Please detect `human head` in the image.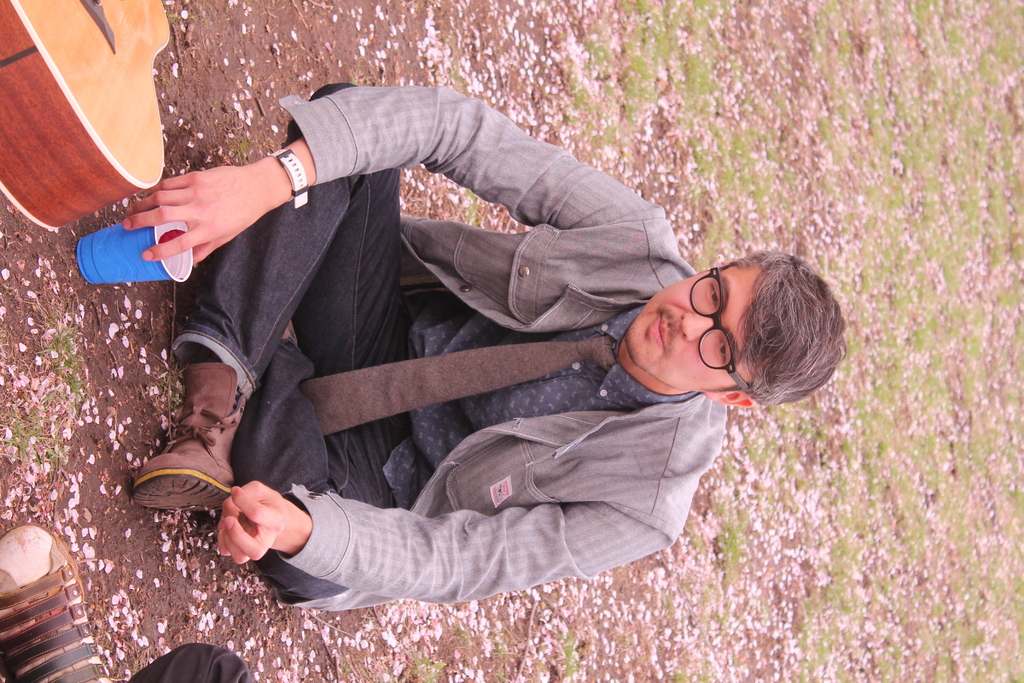
bbox(609, 254, 849, 411).
